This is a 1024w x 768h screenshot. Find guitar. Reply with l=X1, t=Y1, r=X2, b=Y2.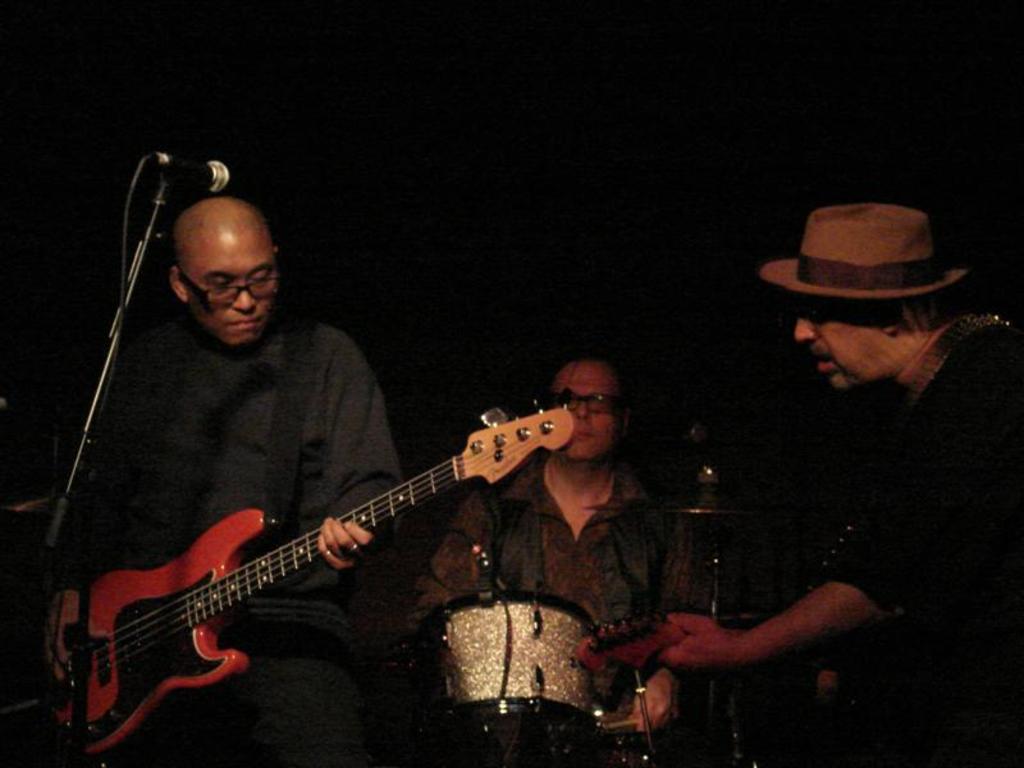
l=28, t=399, r=590, b=753.
